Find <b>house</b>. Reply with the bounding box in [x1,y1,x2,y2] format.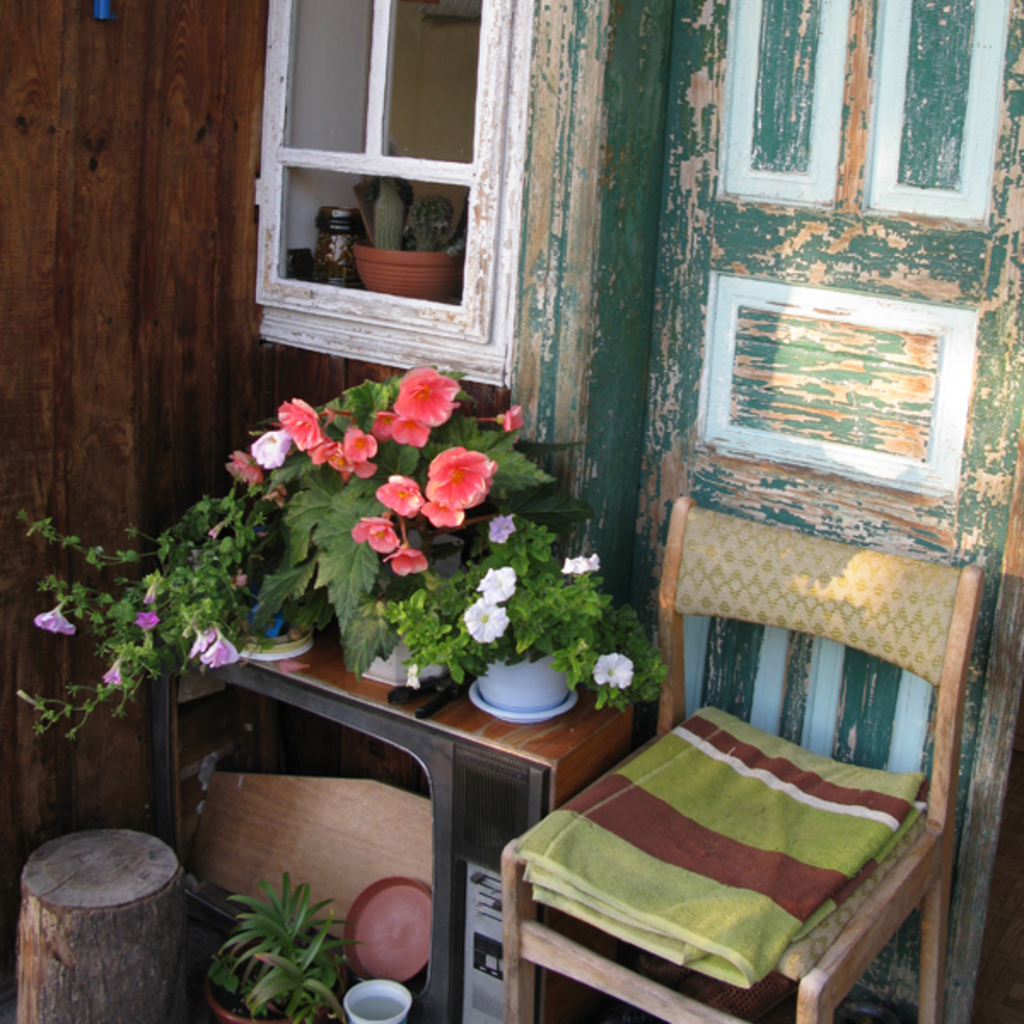
[0,0,1023,992].
